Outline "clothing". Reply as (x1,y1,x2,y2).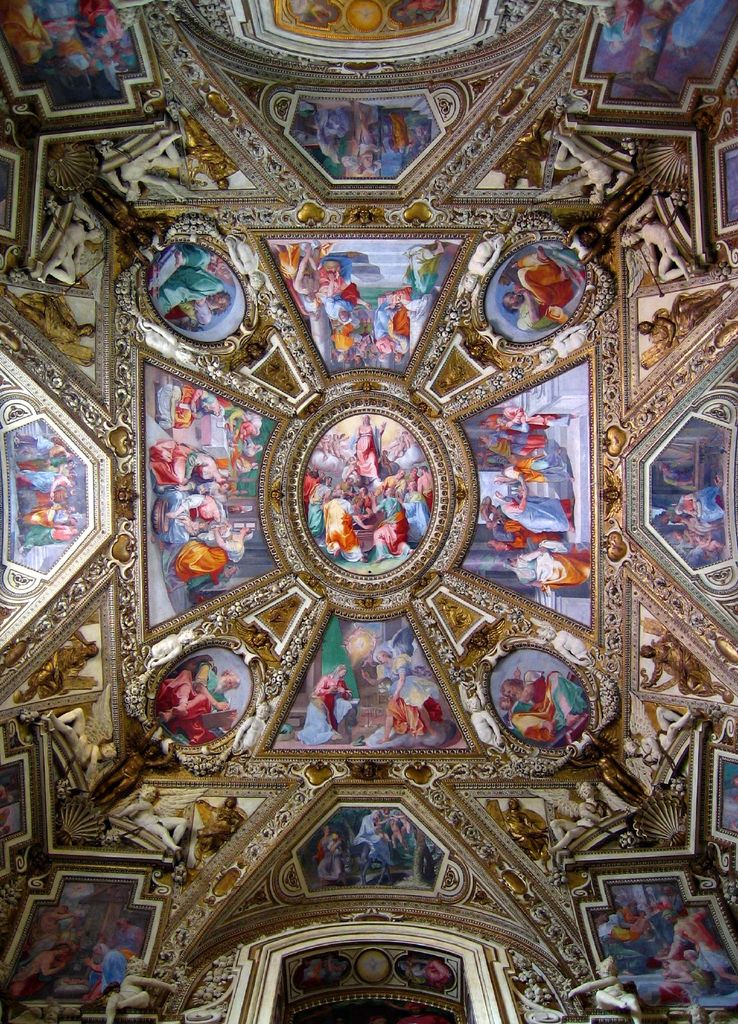
(323,501,361,559).
